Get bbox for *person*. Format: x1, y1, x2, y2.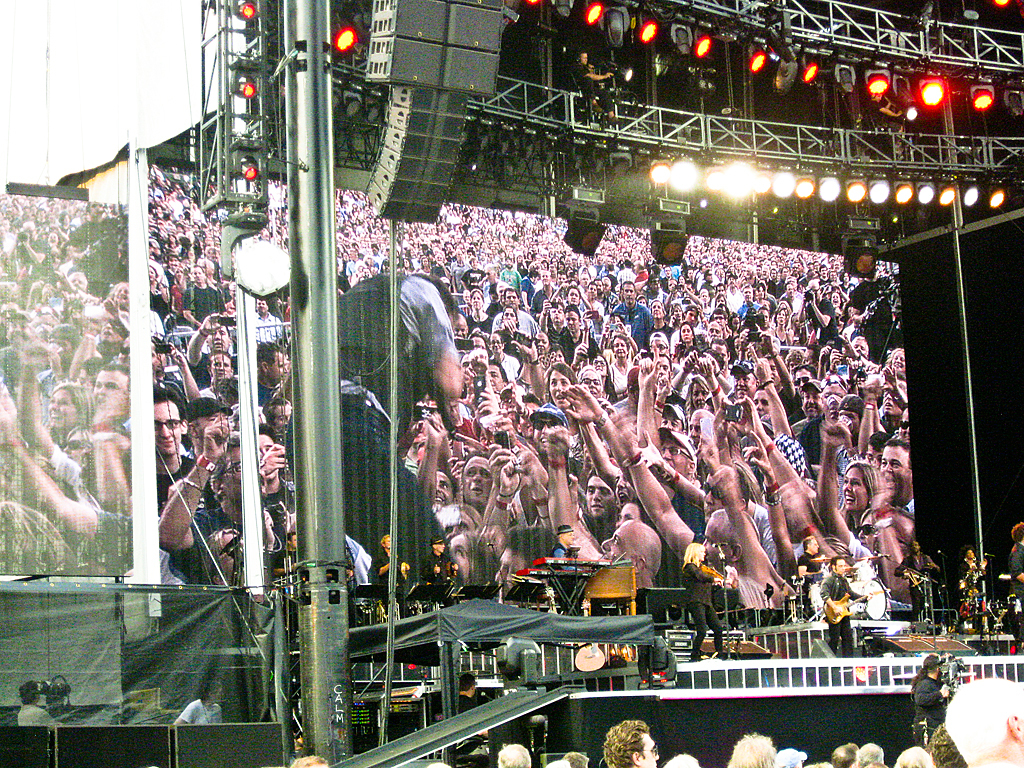
373, 538, 410, 587.
